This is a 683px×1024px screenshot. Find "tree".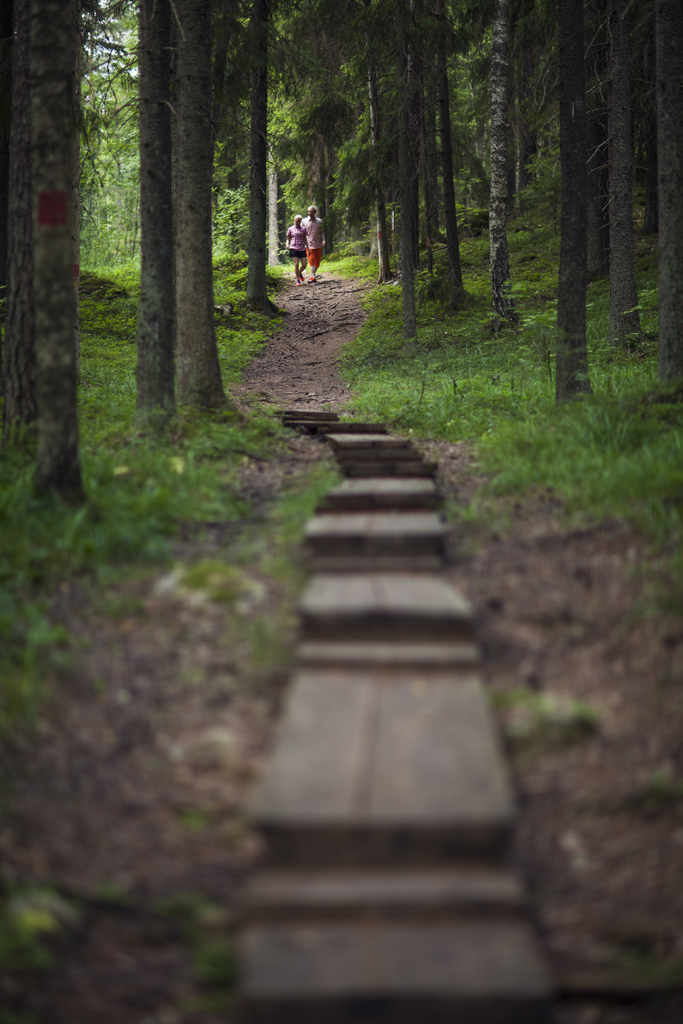
Bounding box: box(347, 0, 468, 349).
